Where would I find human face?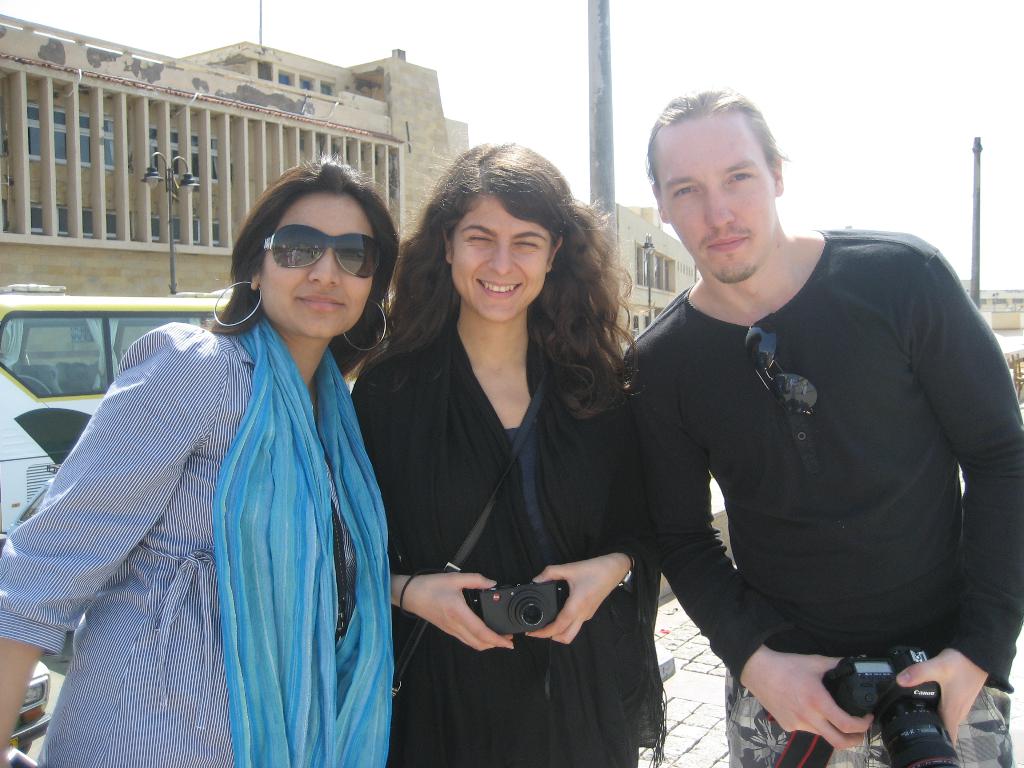
At [259, 191, 376, 340].
